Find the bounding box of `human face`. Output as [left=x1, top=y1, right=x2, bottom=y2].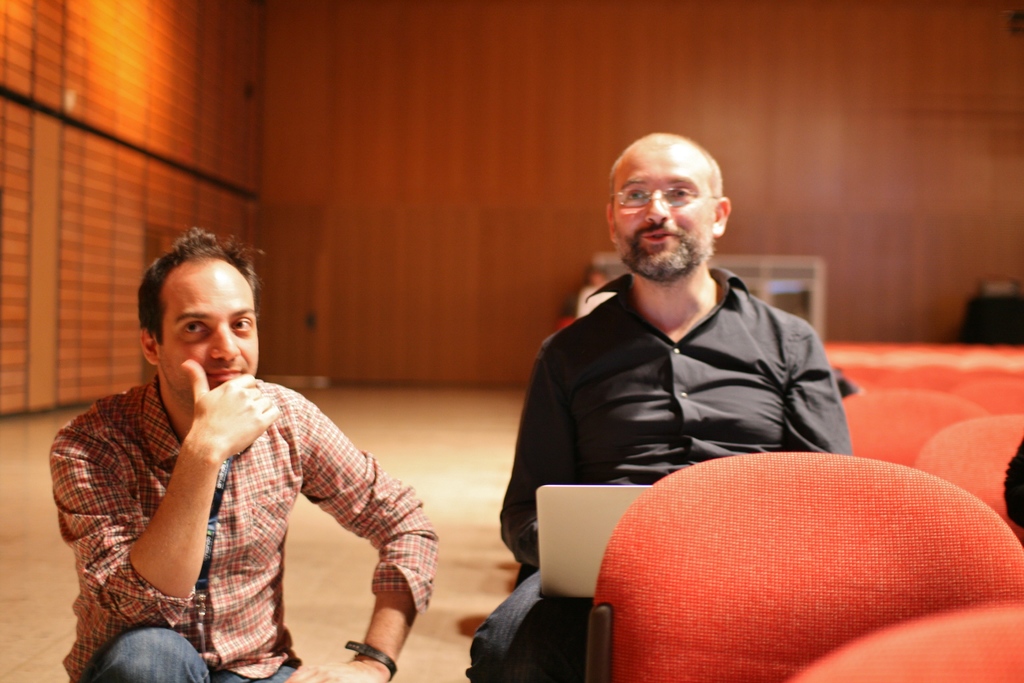
[left=614, top=137, right=719, bottom=283].
